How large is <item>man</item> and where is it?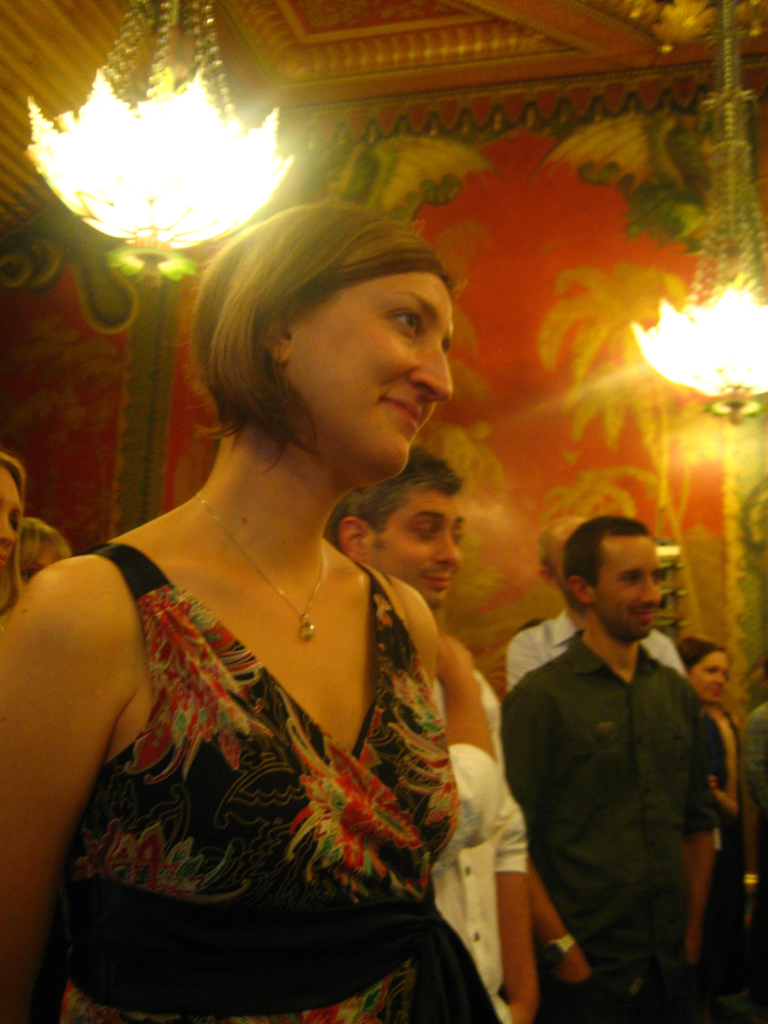
Bounding box: (508,501,705,722).
